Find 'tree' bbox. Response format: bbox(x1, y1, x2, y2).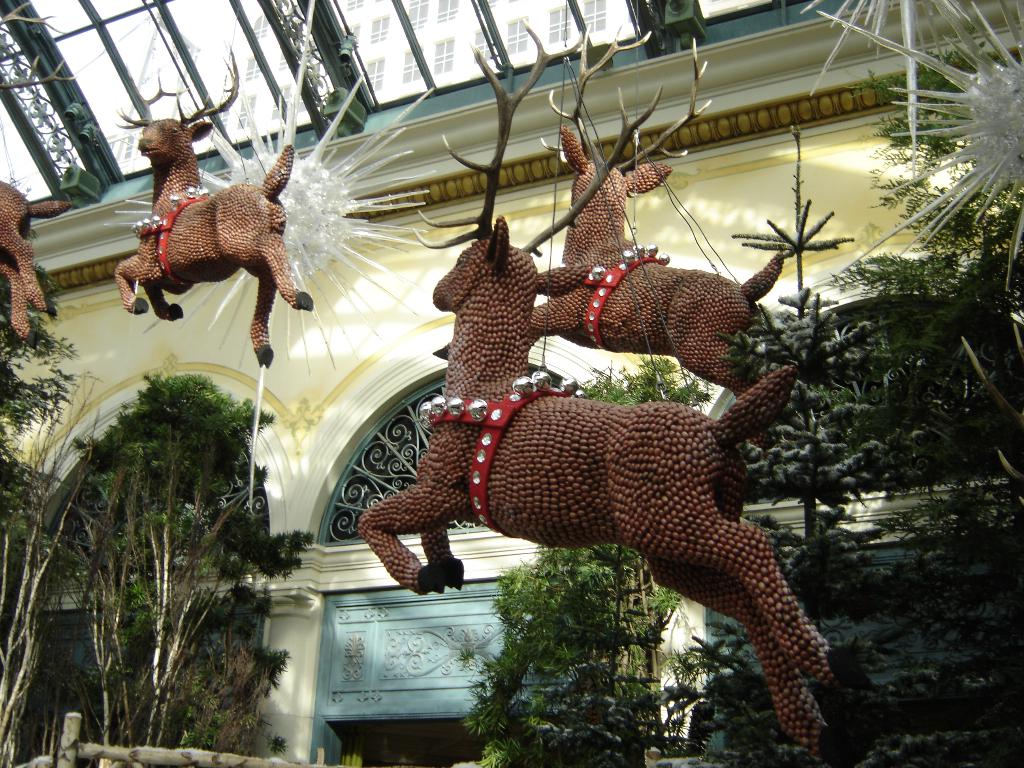
bbox(0, 260, 84, 767).
